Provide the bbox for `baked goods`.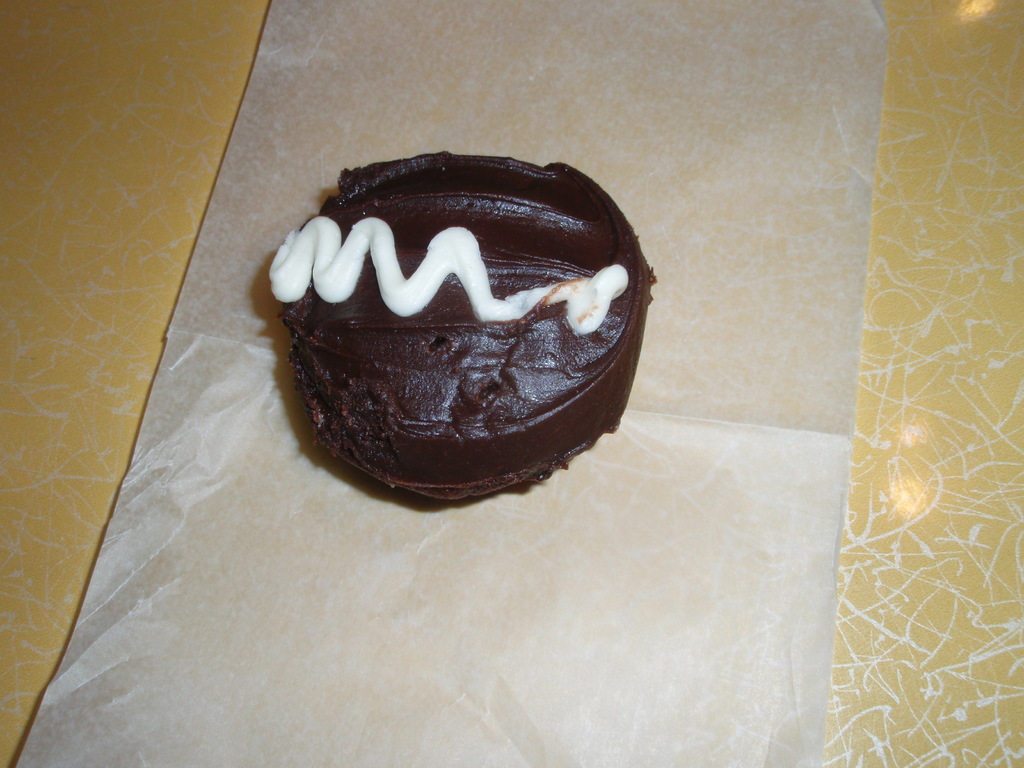
rect(285, 173, 636, 479).
